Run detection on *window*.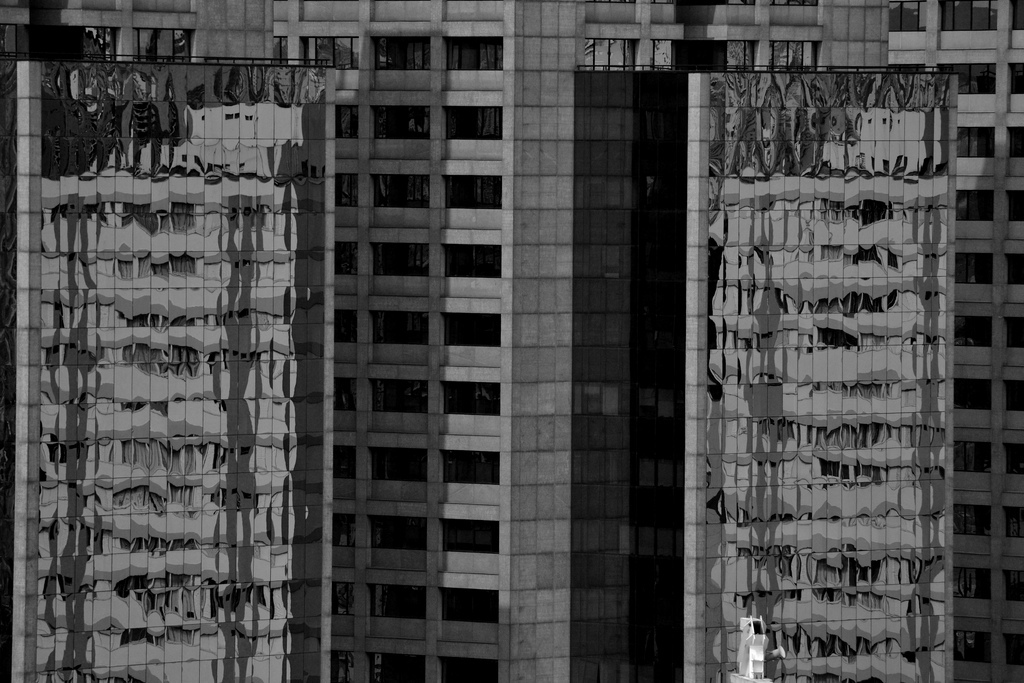
Result: select_region(862, 200, 897, 231).
